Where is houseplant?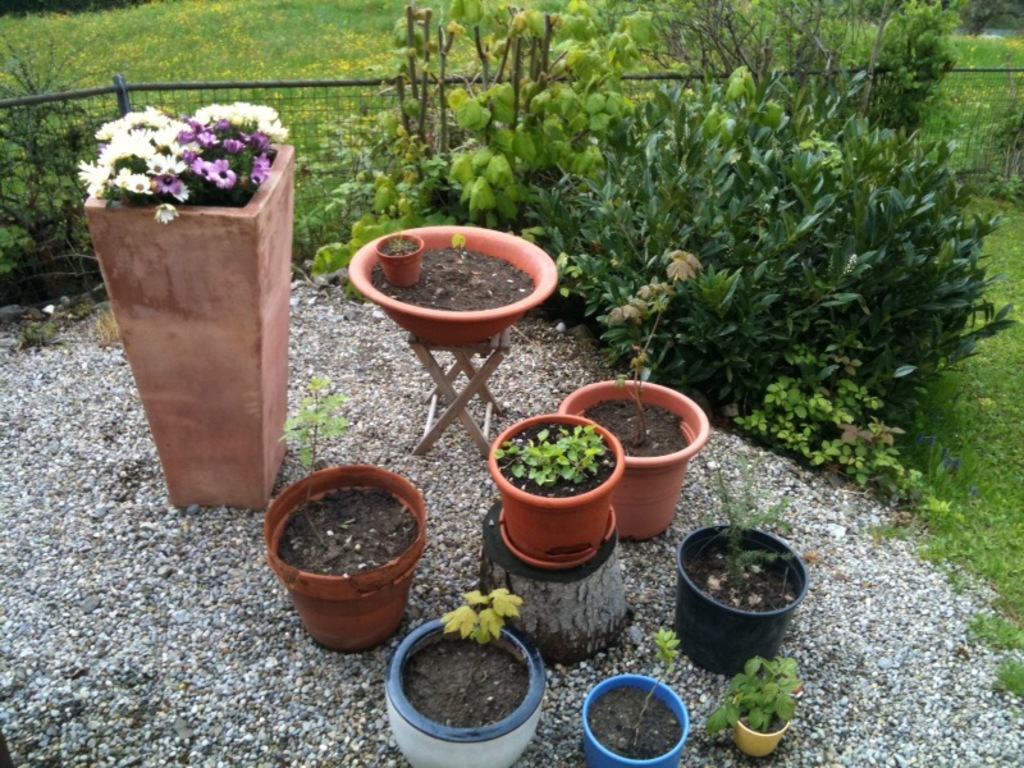
box=[77, 102, 296, 511].
